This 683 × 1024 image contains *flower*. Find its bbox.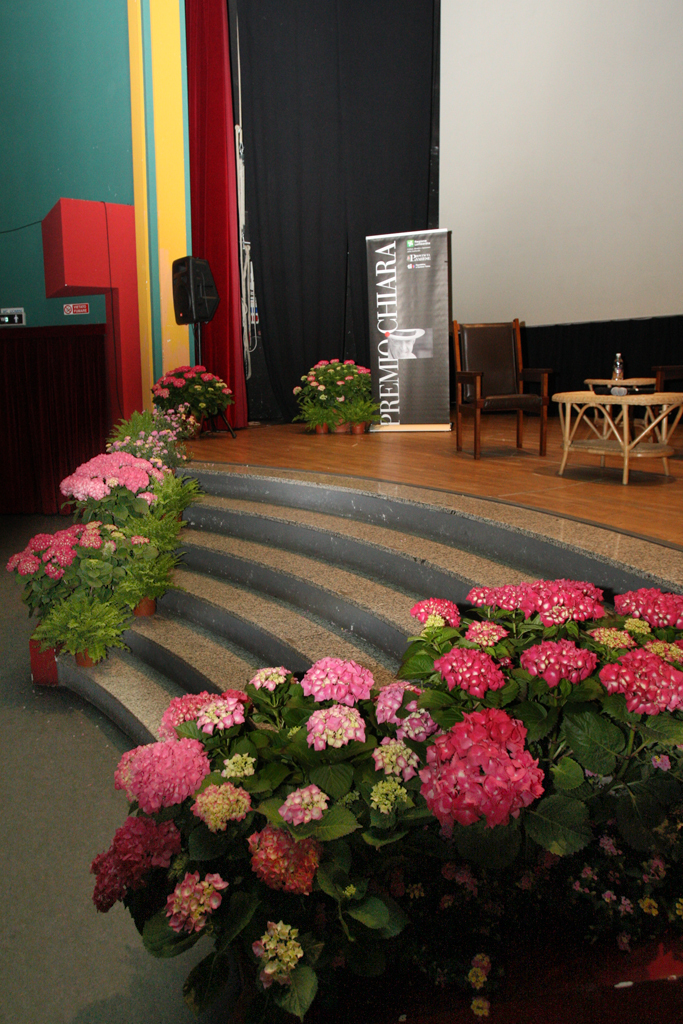
(left=89, top=846, right=146, bottom=916).
